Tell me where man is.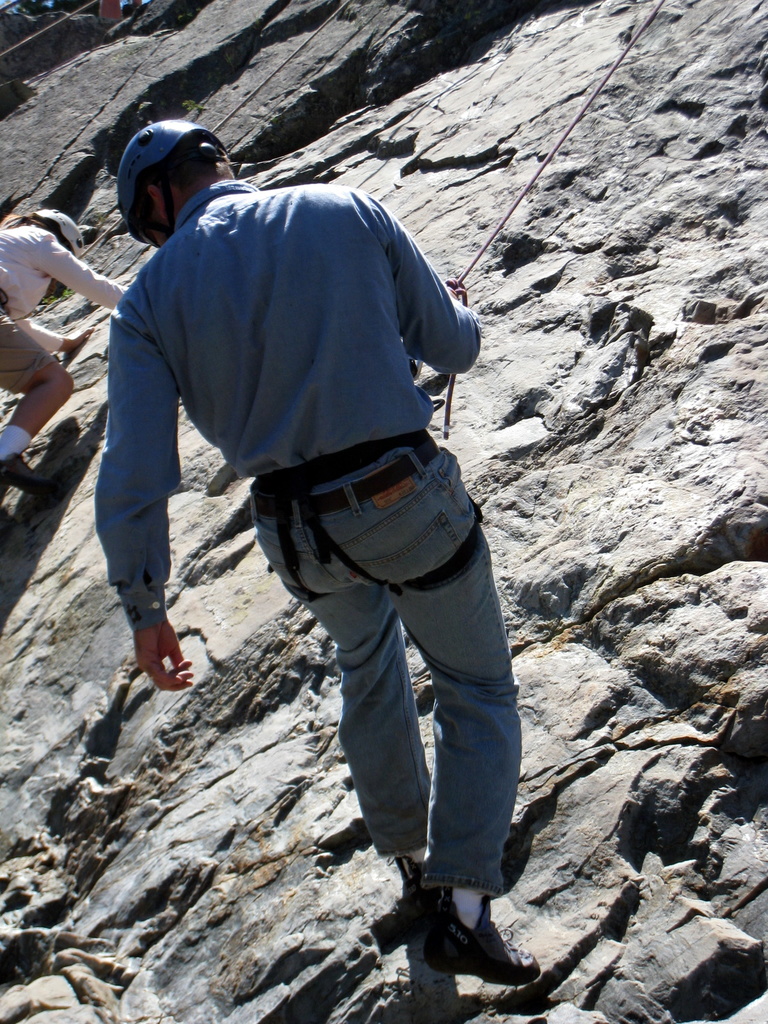
man is at [0, 211, 135, 506].
